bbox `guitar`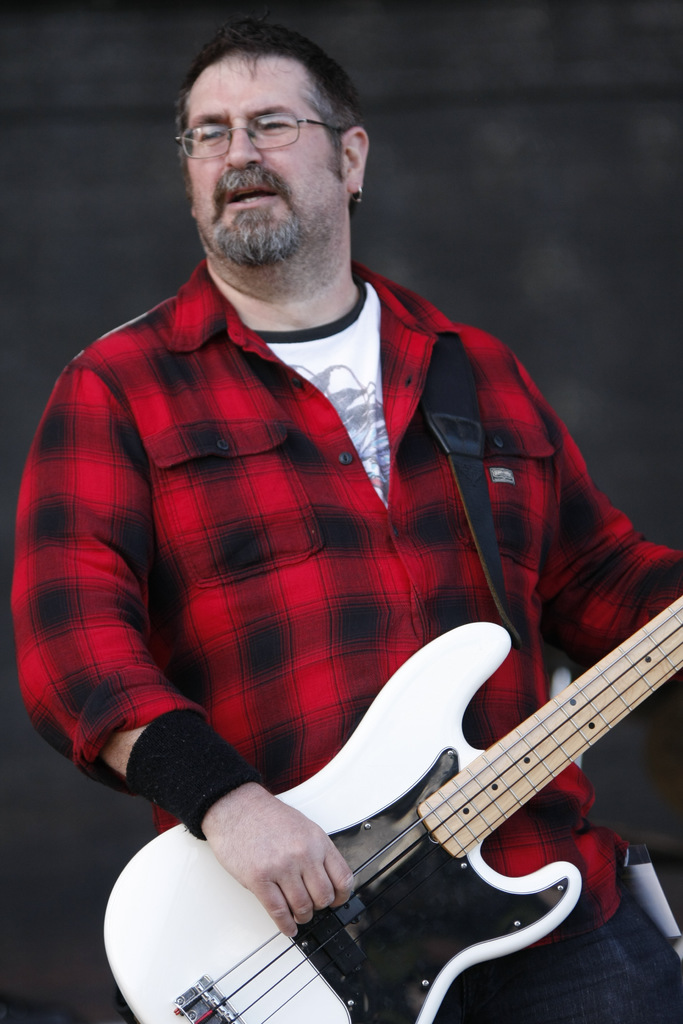
91:594:682:1023
